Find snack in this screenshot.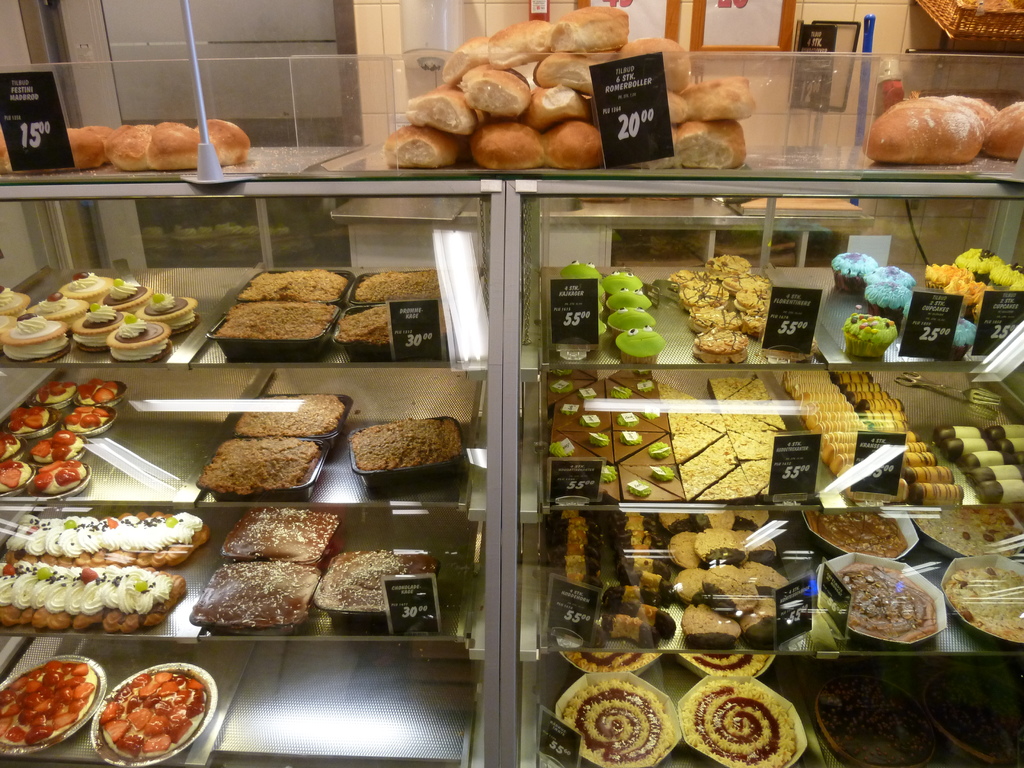
The bounding box for snack is bbox(849, 559, 936, 642).
